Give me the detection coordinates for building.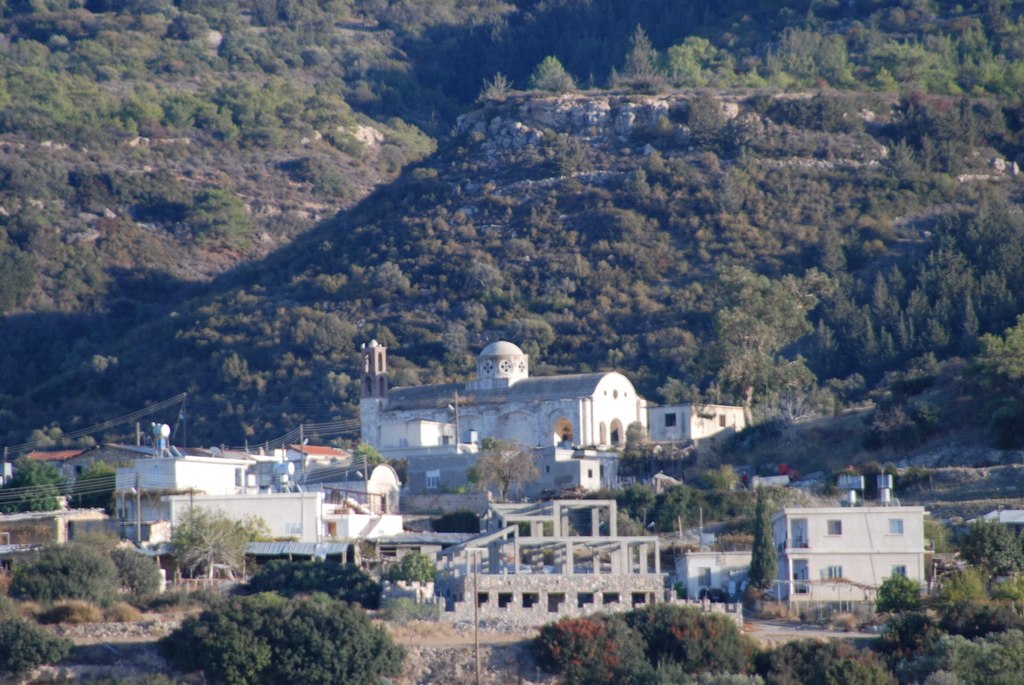
<bbox>761, 475, 924, 611</bbox>.
